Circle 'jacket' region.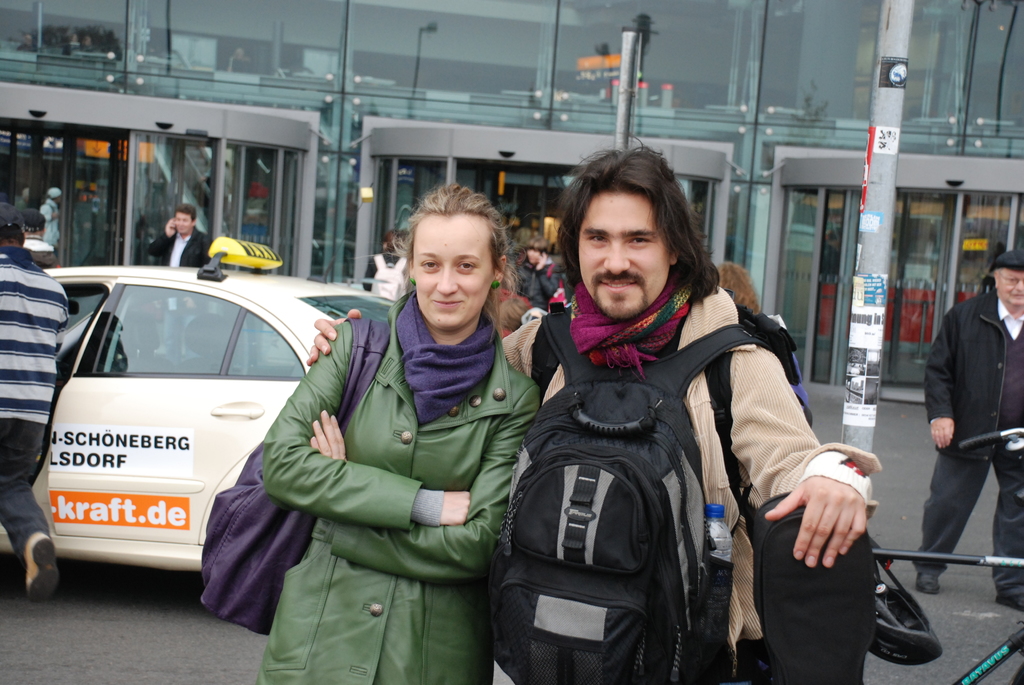
Region: [left=257, top=287, right=543, bottom=684].
